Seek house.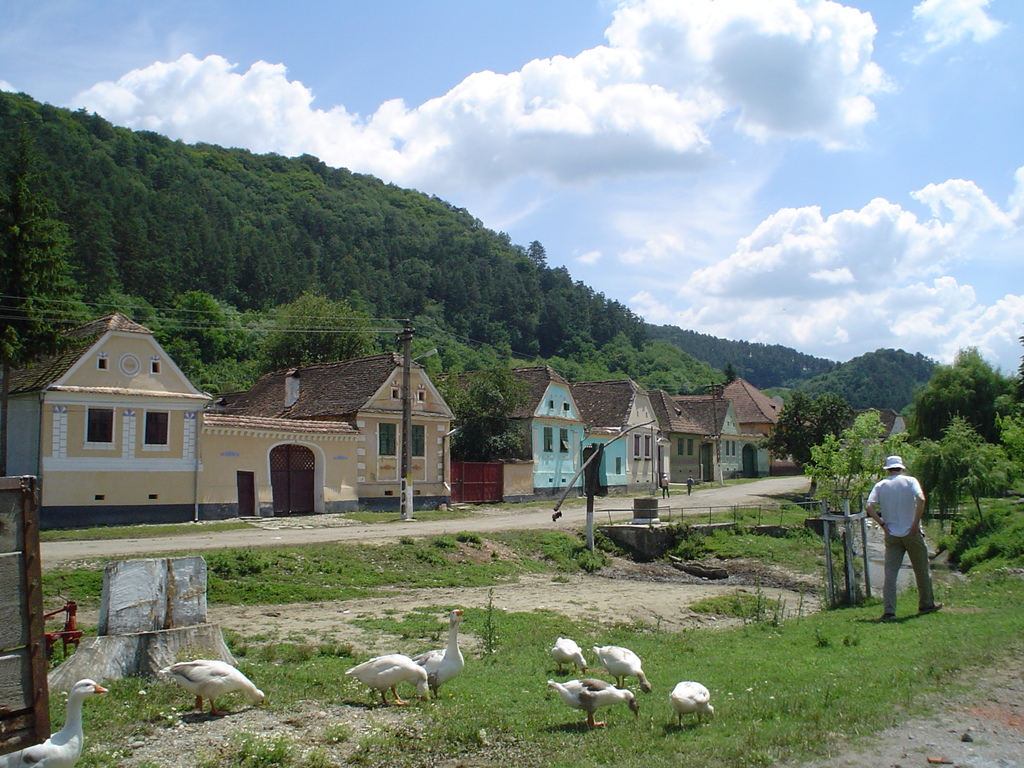
crop(0, 296, 212, 538).
